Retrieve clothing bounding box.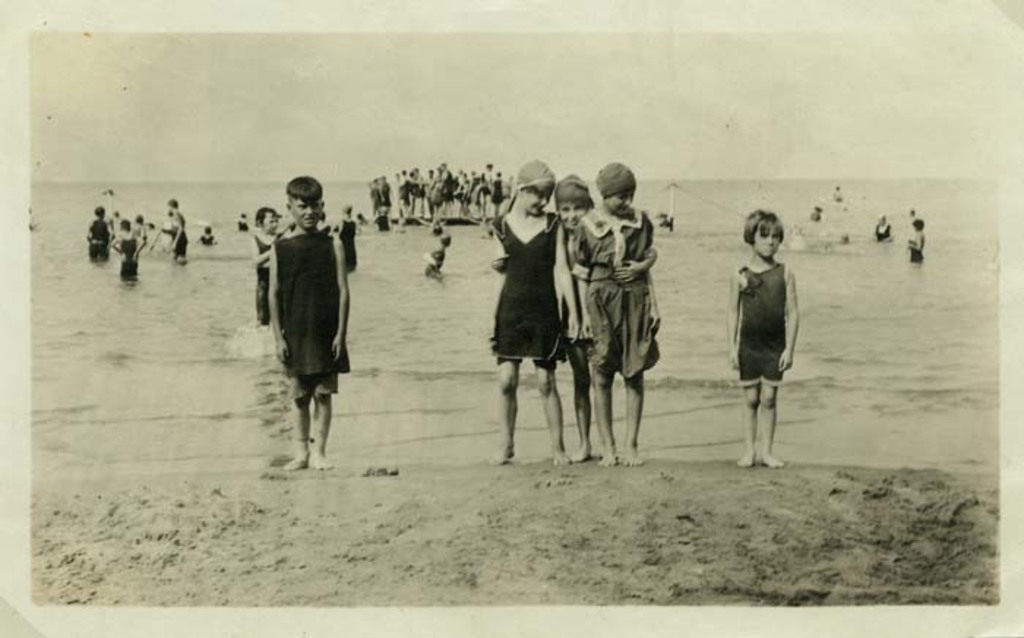
Bounding box: 729,256,784,389.
